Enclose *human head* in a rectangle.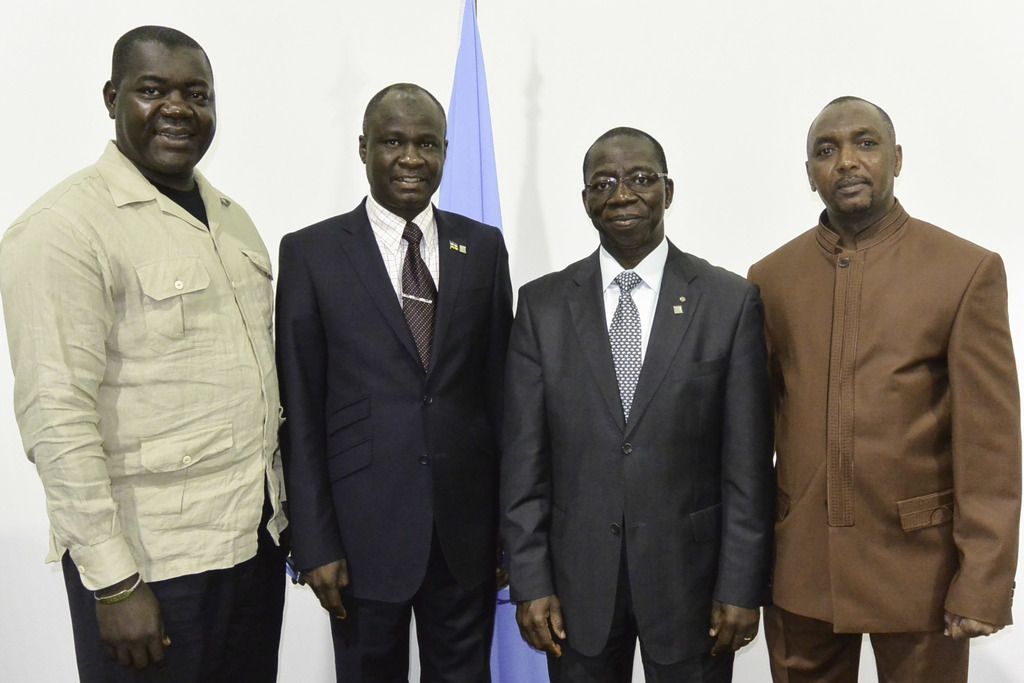
[left=101, top=27, right=218, bottom=179].
